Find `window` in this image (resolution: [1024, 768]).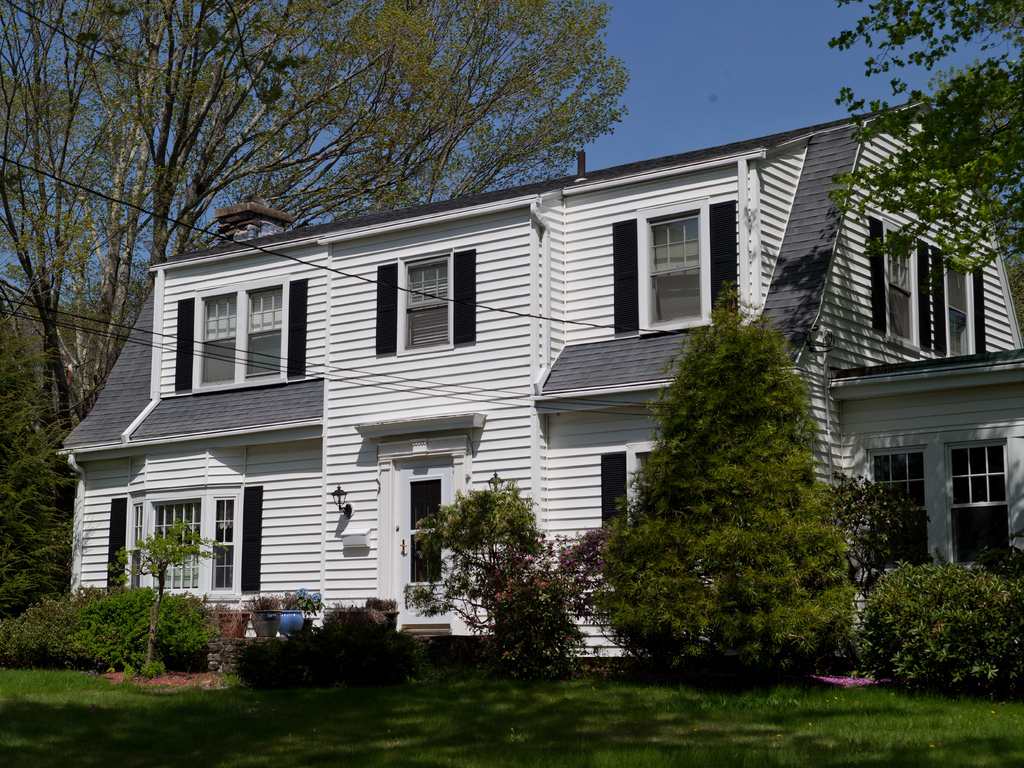
BBox(868, 453, 925, 564).
